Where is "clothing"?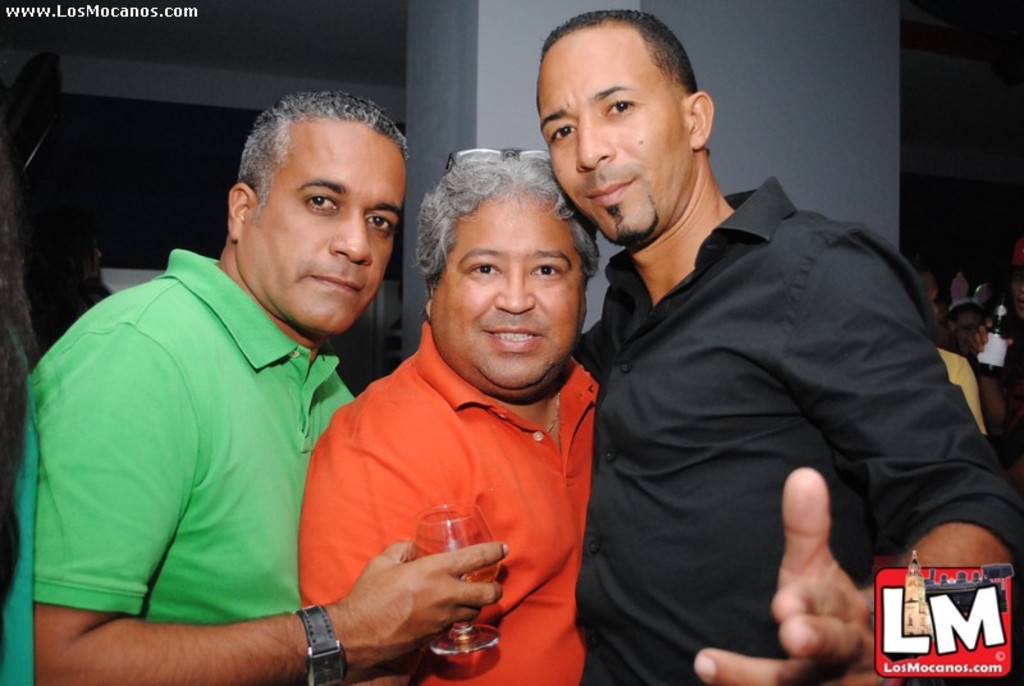
[0, 246, 360, 685].
